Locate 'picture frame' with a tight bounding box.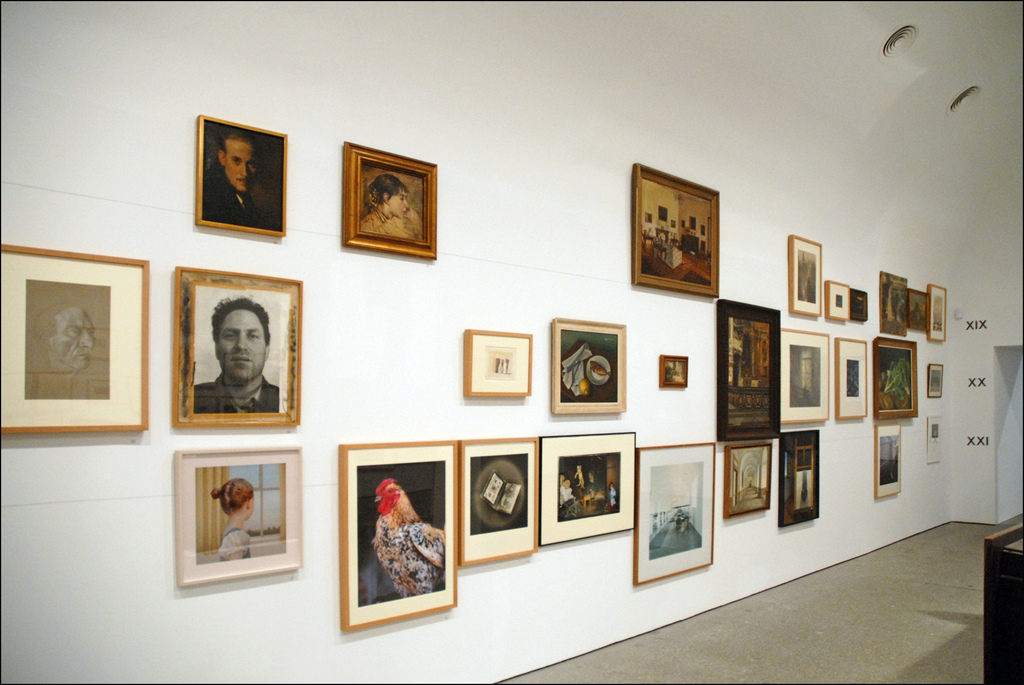
region(835, 338, 868, 419).
